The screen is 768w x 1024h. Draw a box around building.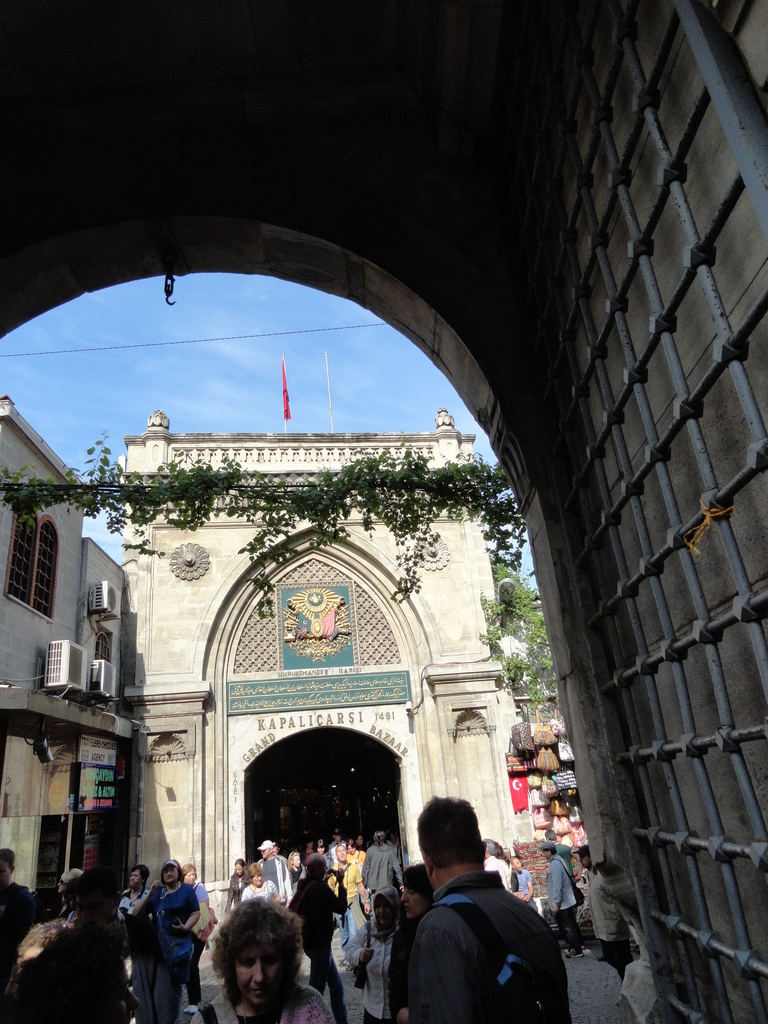
bbox=[2, 397, 129, 899].
